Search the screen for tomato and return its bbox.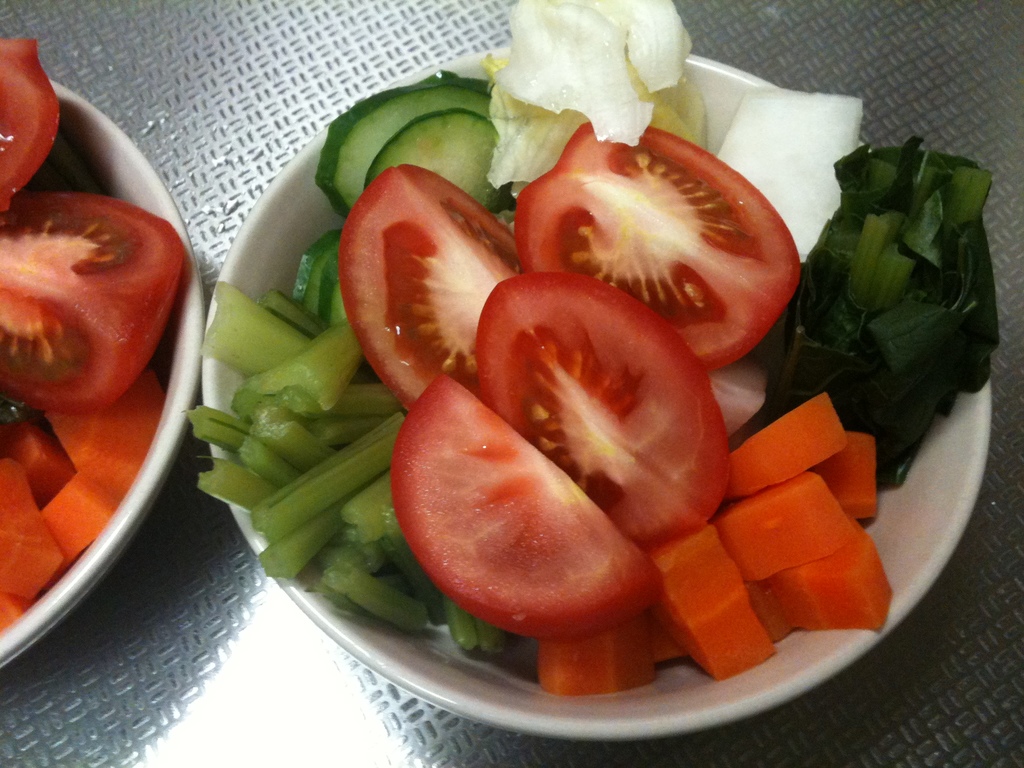
Found: select_region(0, 202, 185, 414).
